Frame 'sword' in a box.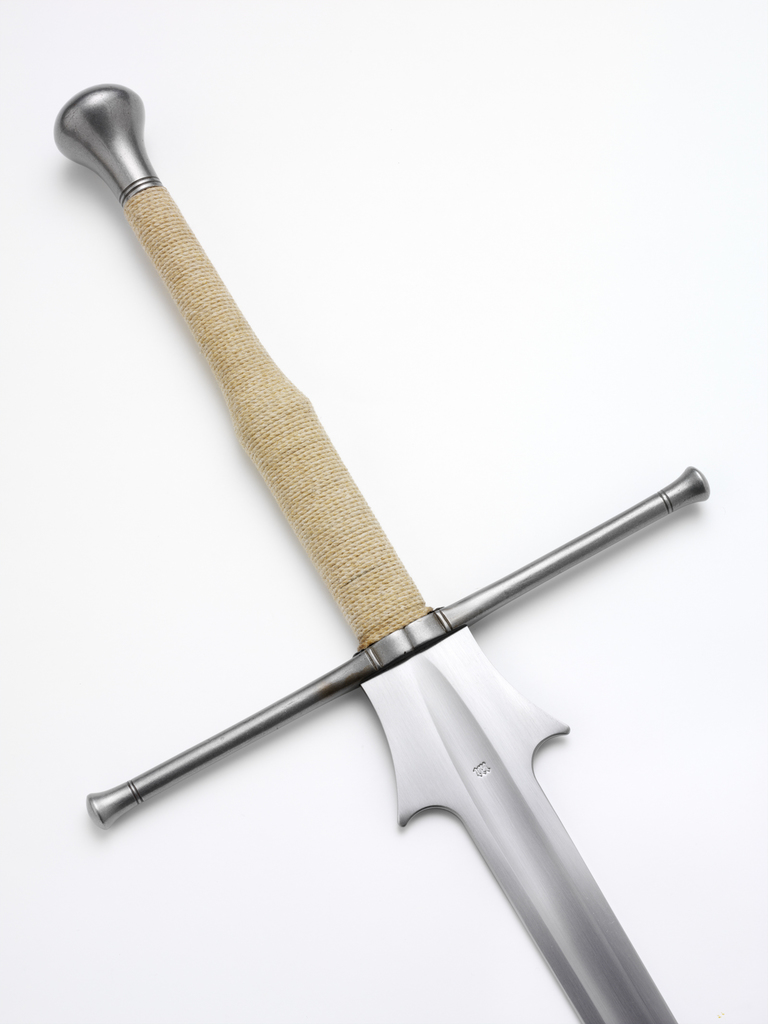
52,84,710,1023.
